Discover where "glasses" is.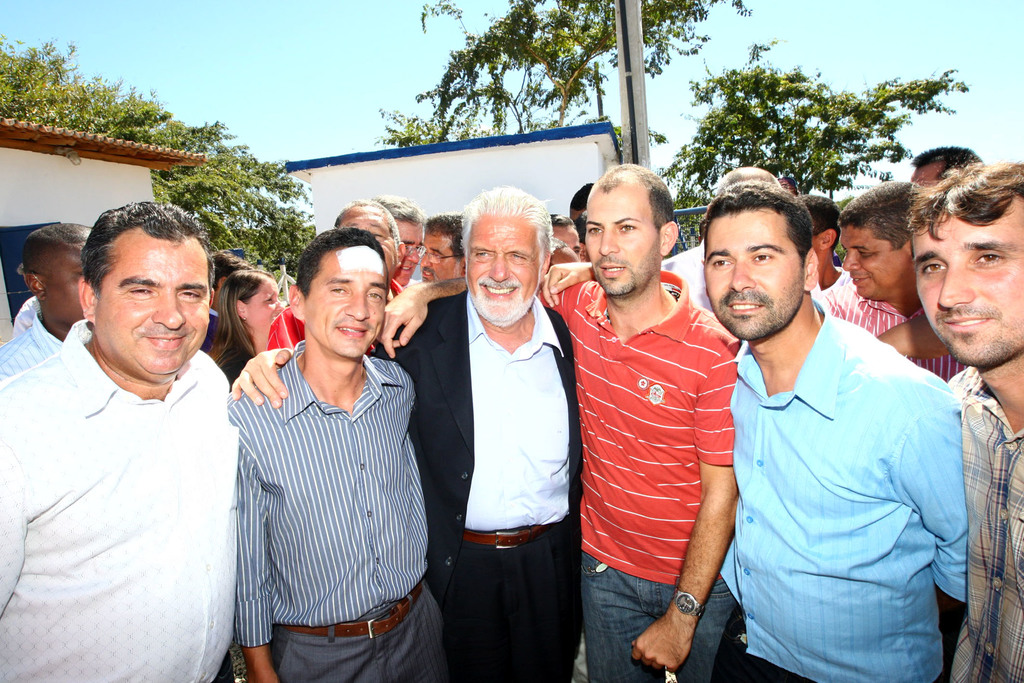
Discovered at Rect(470, 244, 552, 265).
